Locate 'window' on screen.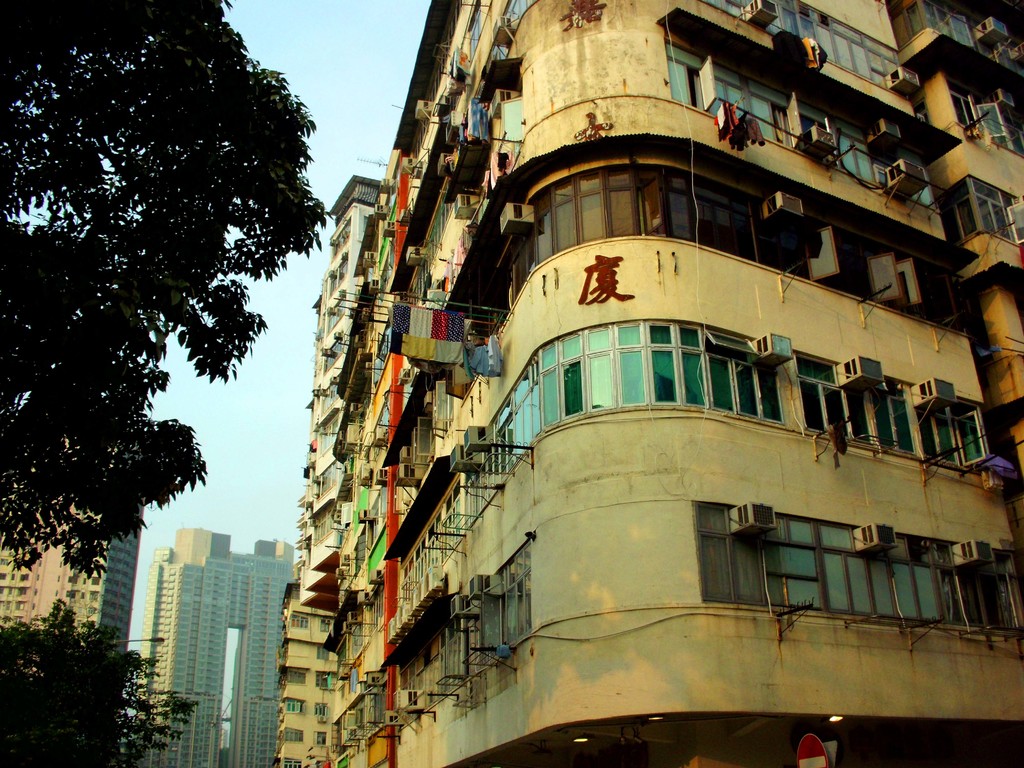
On screen at 335 220 353 256.
